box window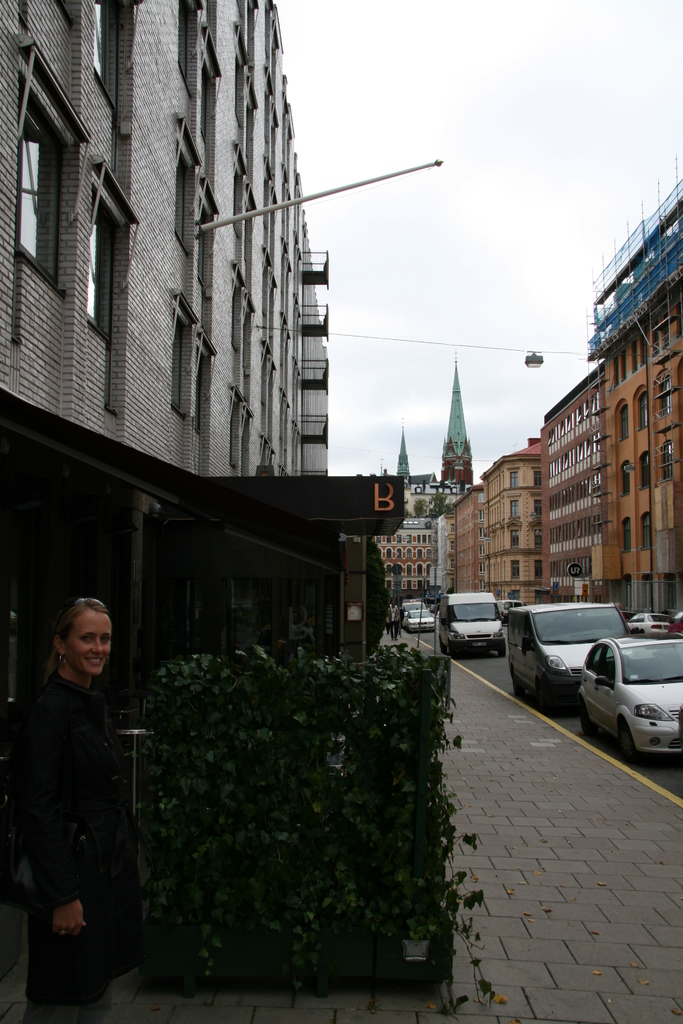
(x1=396, y1=534, x2=399, y2=543)
